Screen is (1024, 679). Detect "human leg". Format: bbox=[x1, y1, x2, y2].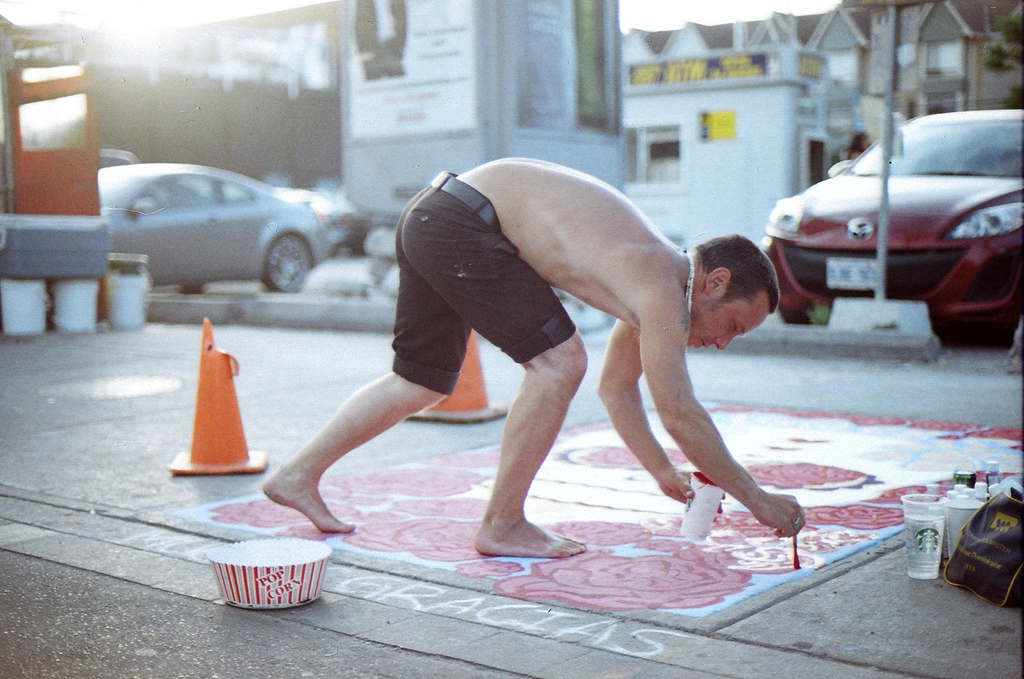
bbox=[265, 212, 475, 525].
